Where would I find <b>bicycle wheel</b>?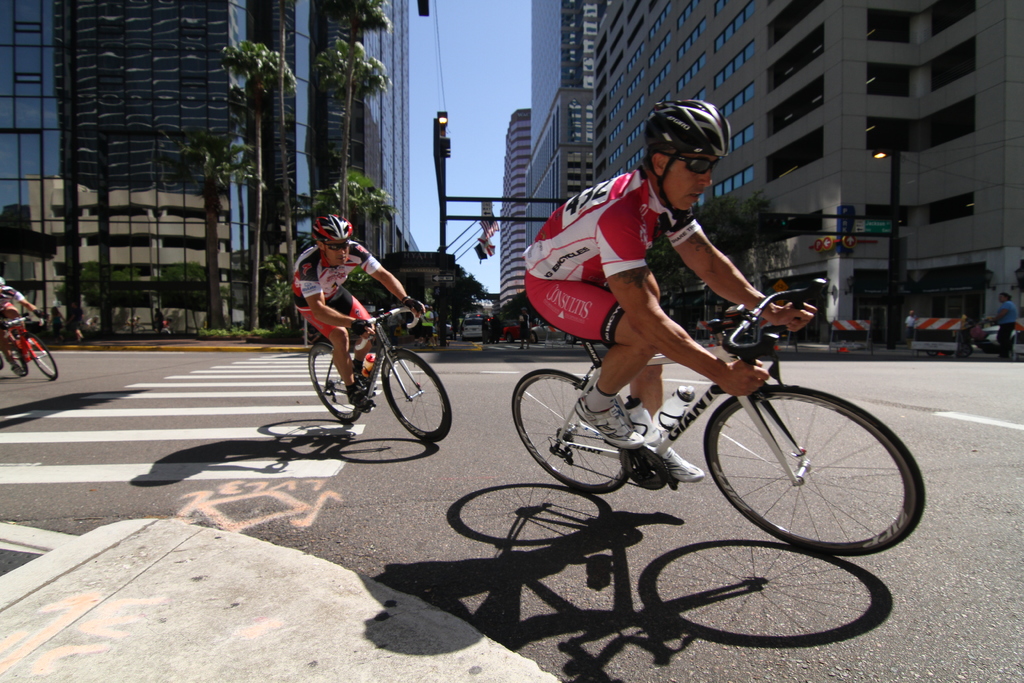
At bbox=(309, 344, 359, 423).
